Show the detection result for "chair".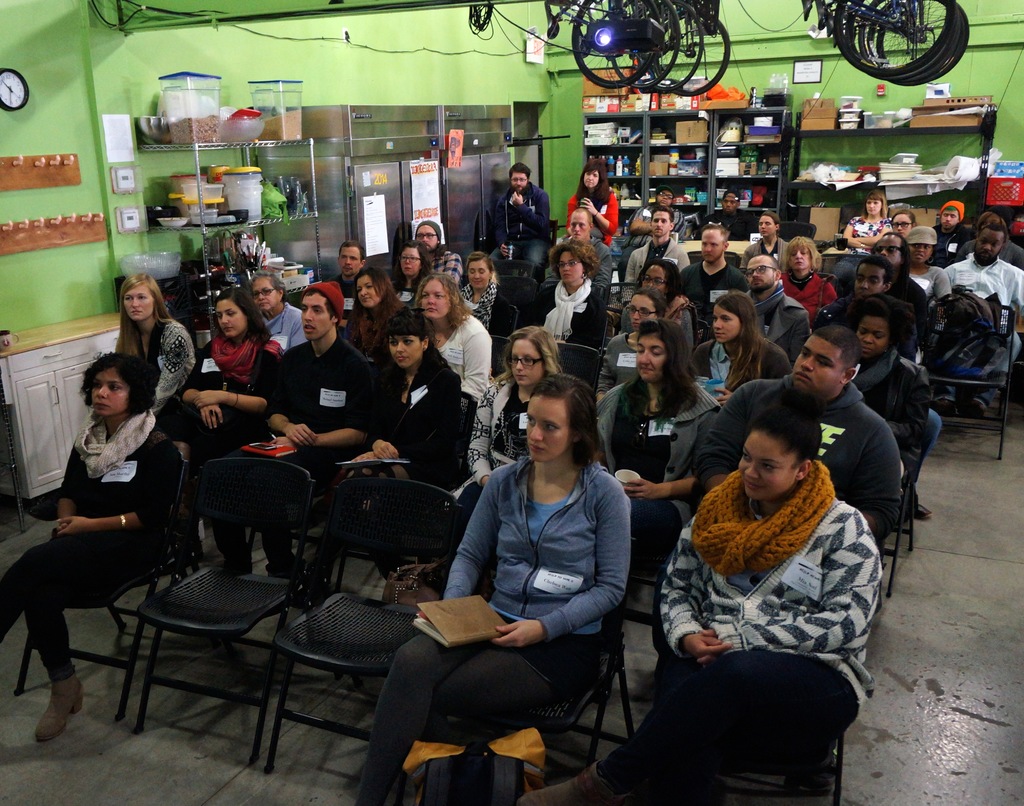
(919,297,1017,459).
